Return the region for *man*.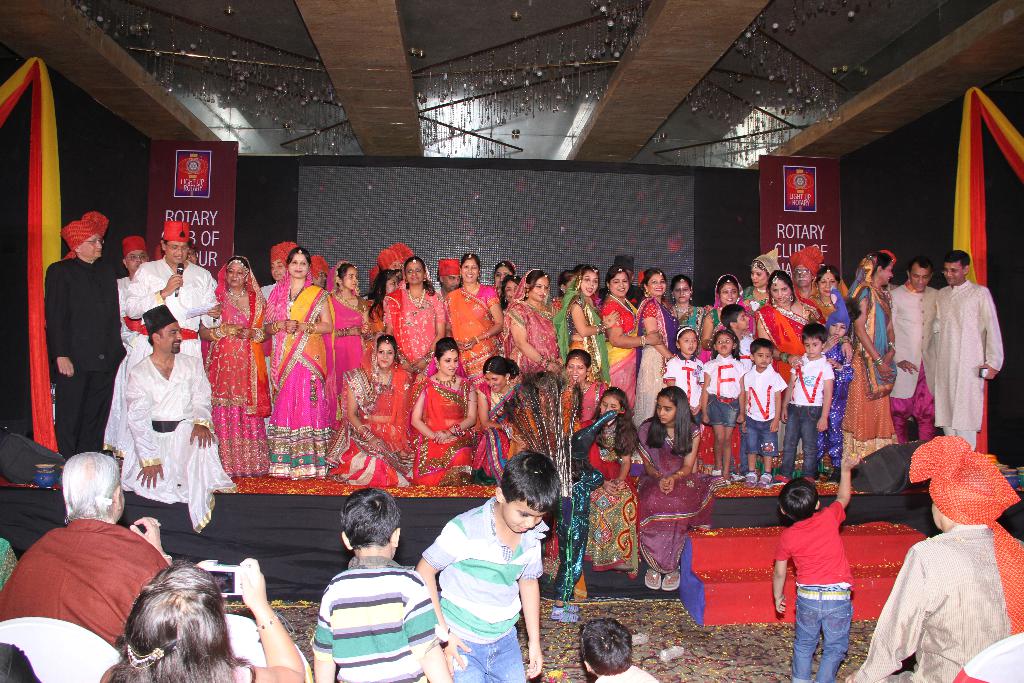
region(124, 219, 224, 366).
